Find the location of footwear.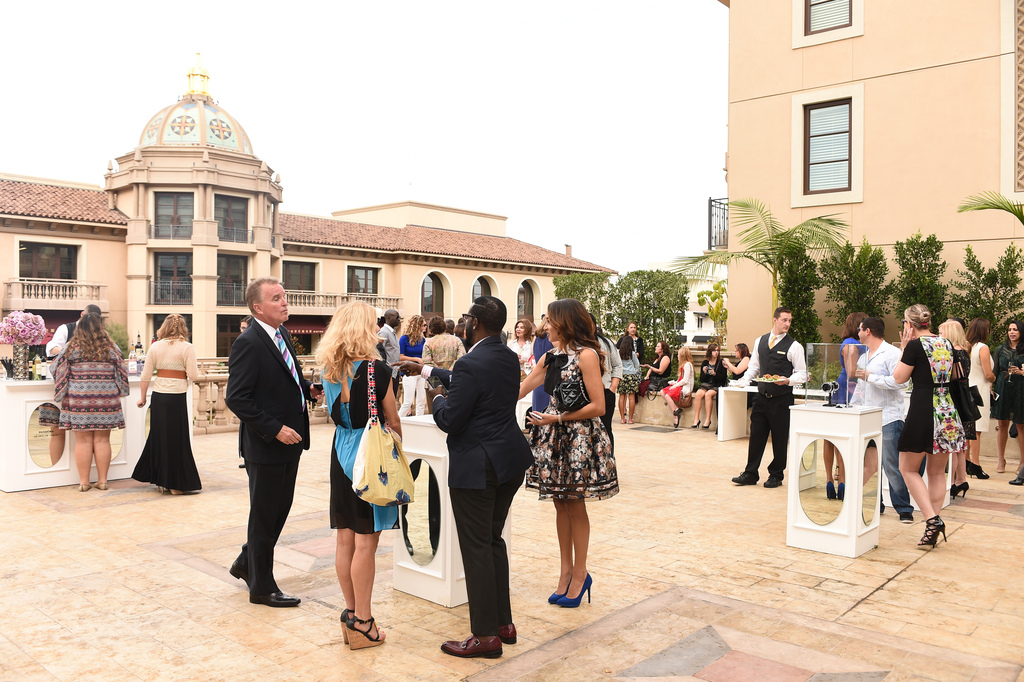
Location: [92, 484, 106, 489].
